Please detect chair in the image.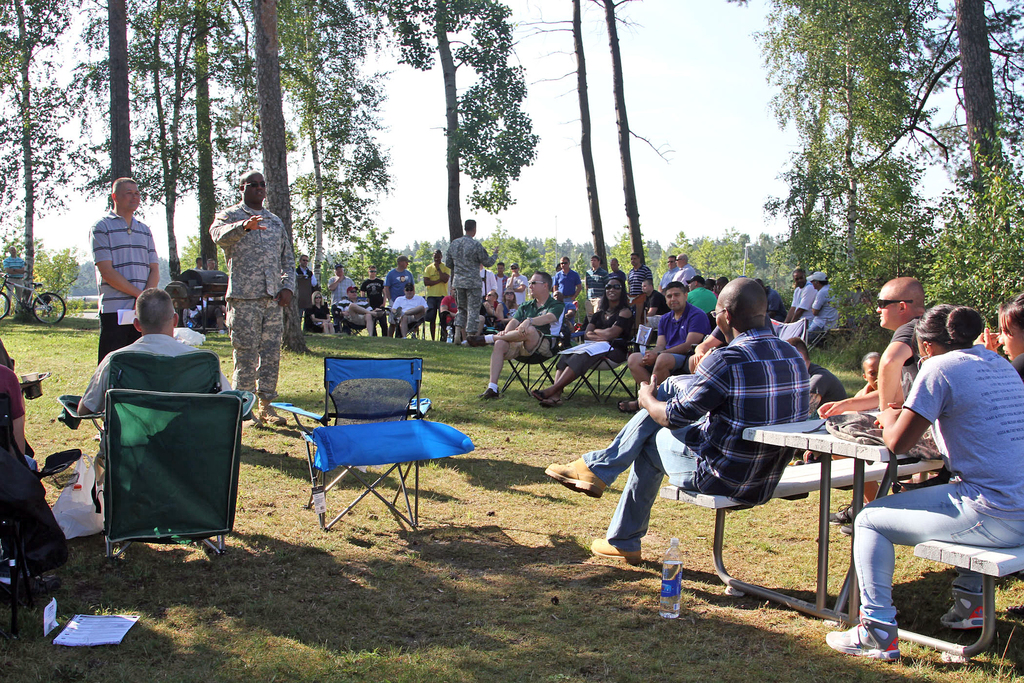
<box>335,304,370,337</box>.
